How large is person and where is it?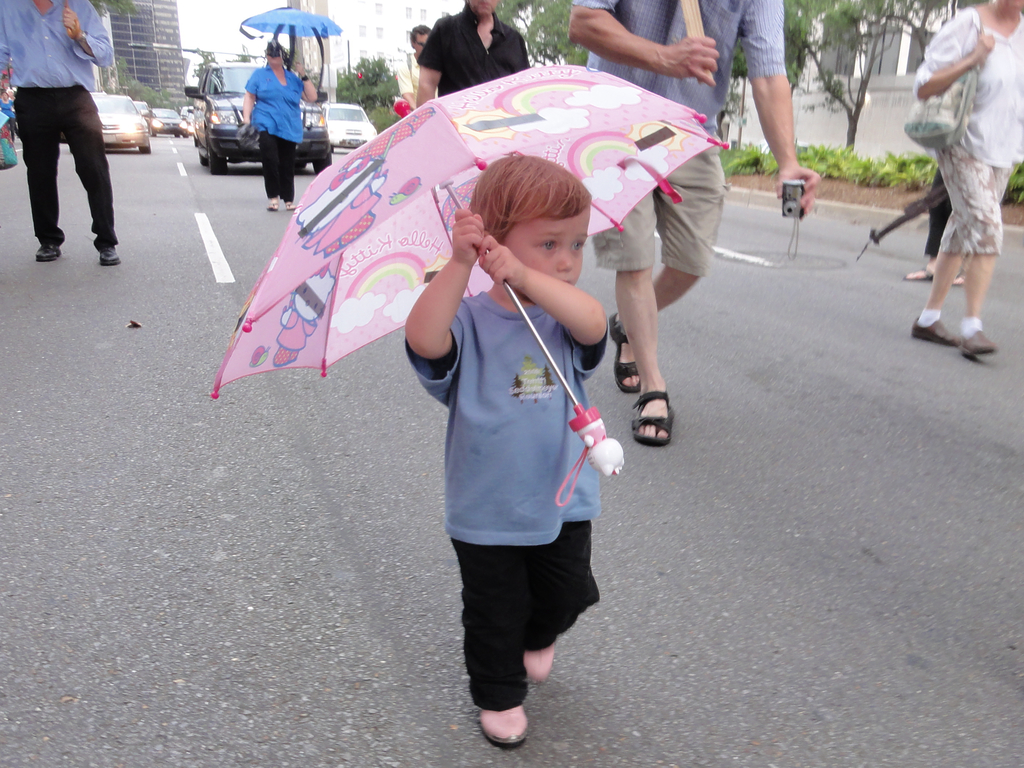
Bounding box: {"left": 414, "top": 0, "right": 527, "bottom": 107}.
